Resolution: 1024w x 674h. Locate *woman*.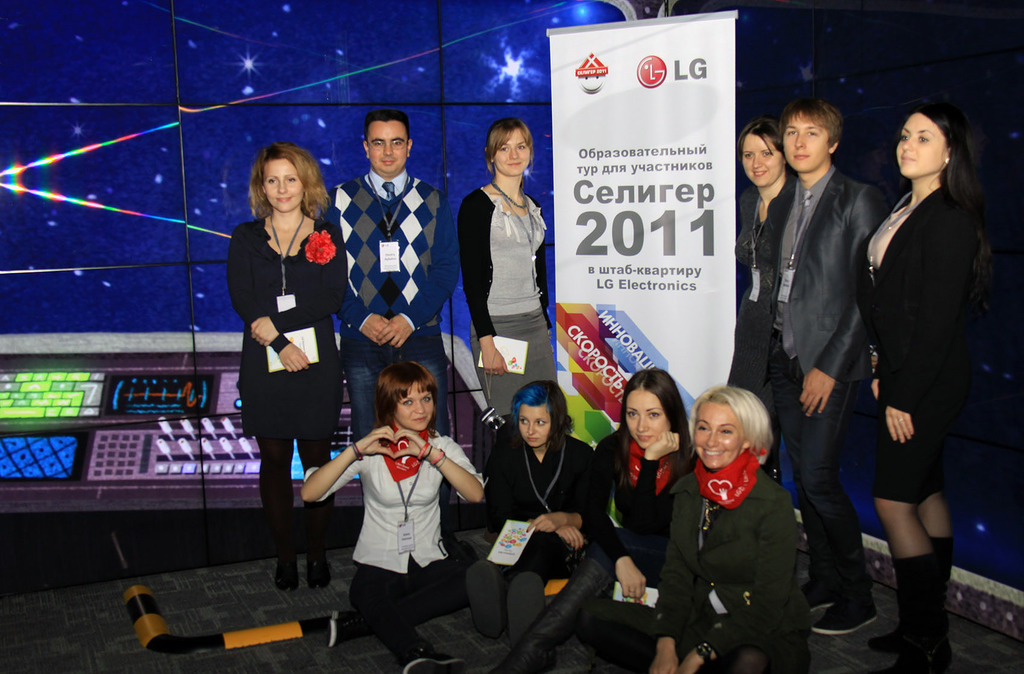
pyautogui.locateOnScreen(720, 116, 835, 607).
